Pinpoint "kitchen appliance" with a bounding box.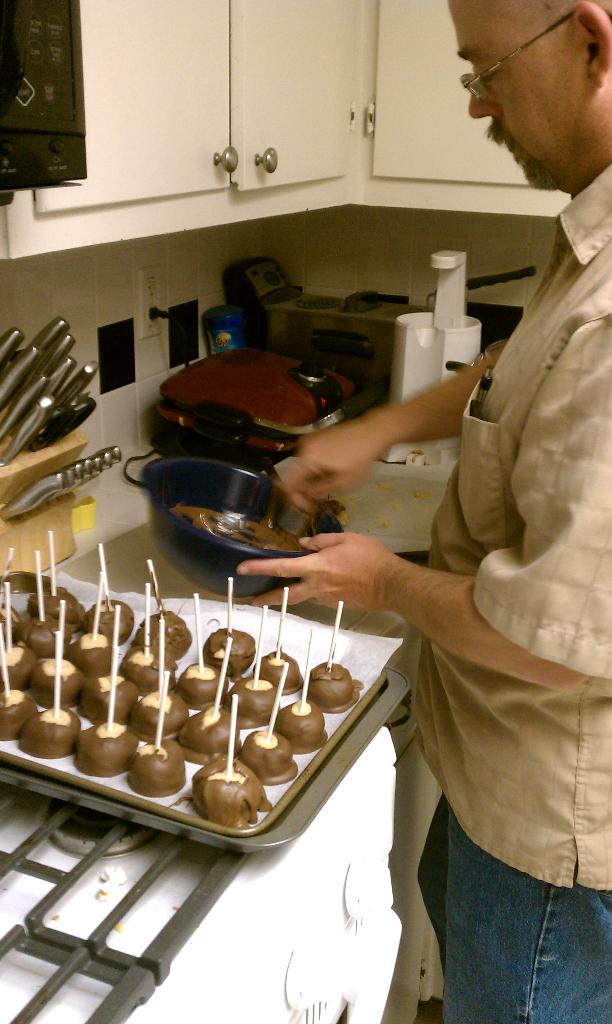
BBox(0, 321, 105, 459).
